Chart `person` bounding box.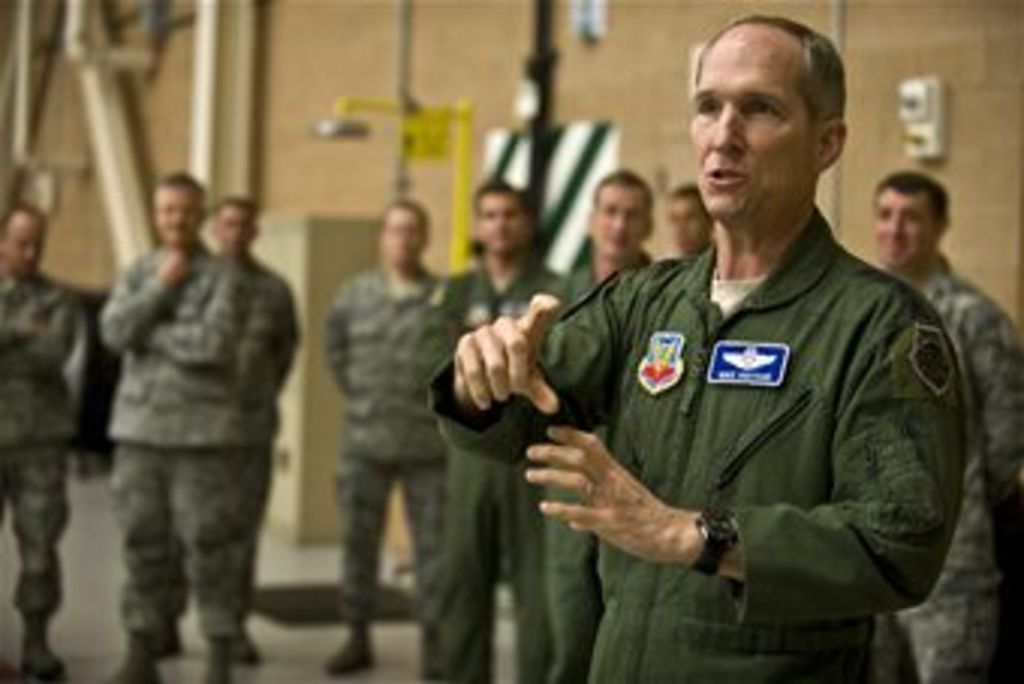
Charted: [0,205,75,681].
